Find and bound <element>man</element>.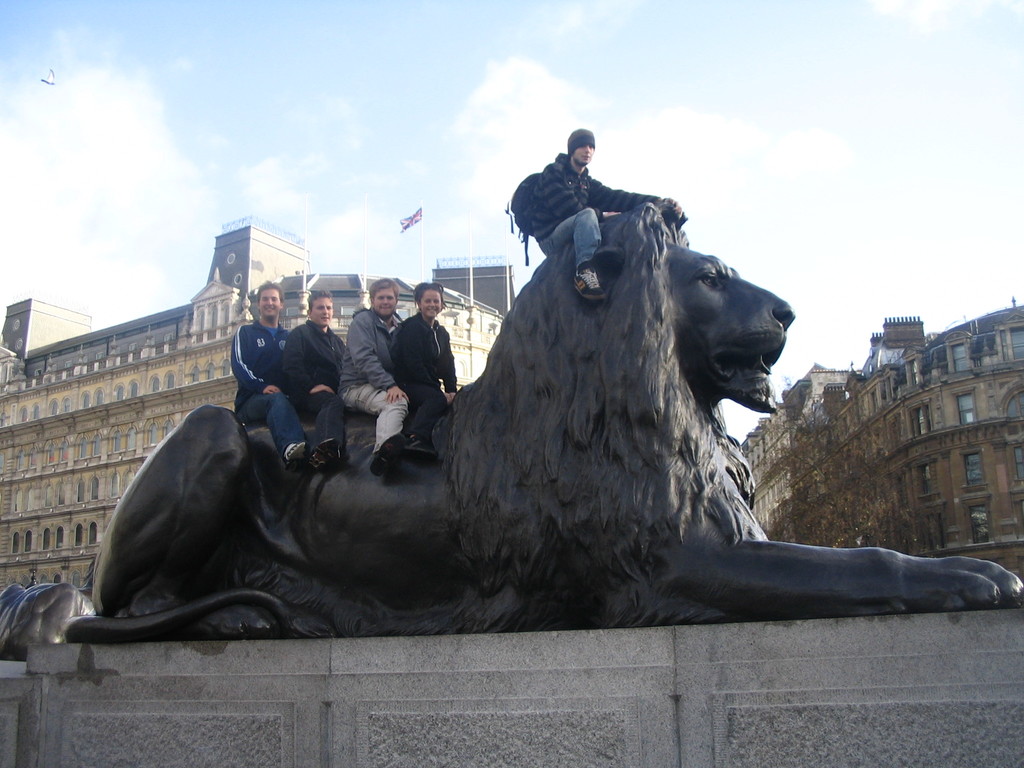
Bound: (left=227, top=280, right=291, bottom=462).
